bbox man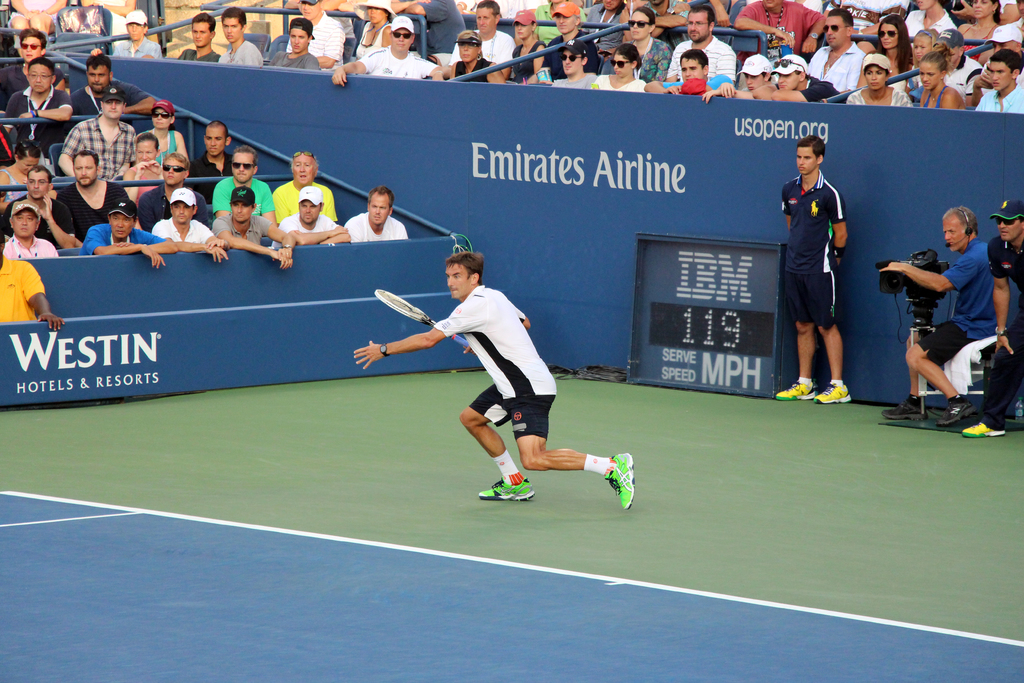
Rect(879, 206, 1020, 425)
